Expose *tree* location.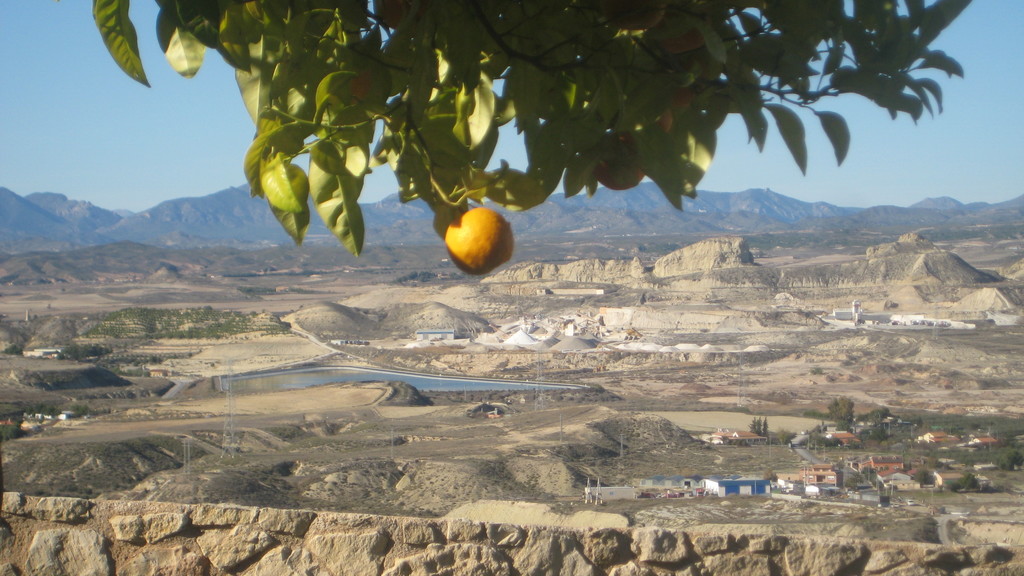
Exposed at bbox=[83, 0, 989, 283].
